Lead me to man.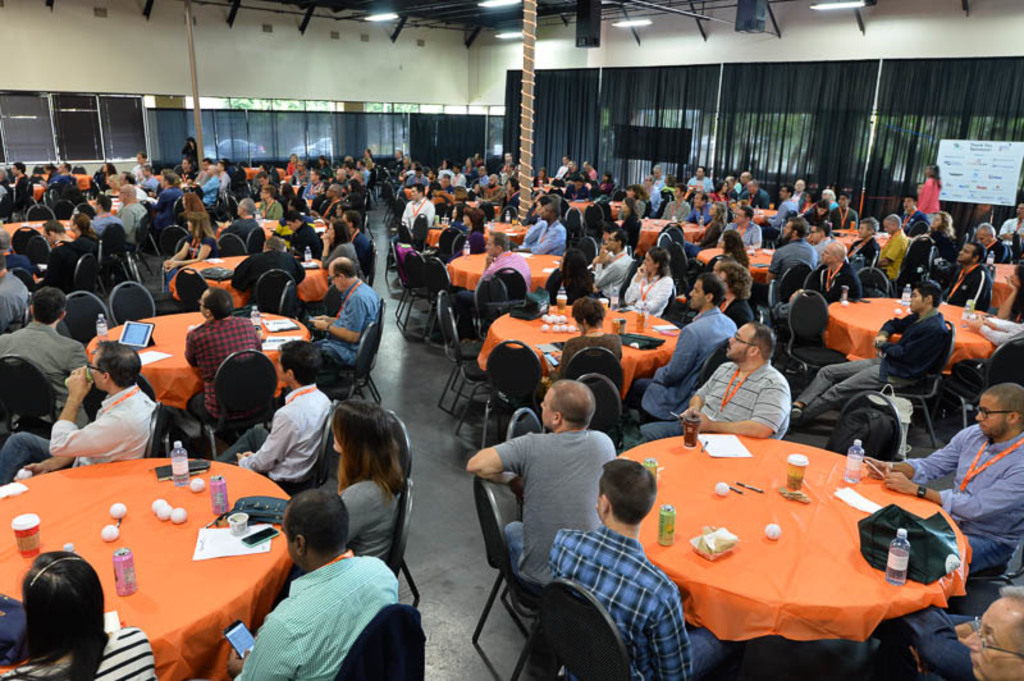
Lead to box(458, 375, 616, 595).
